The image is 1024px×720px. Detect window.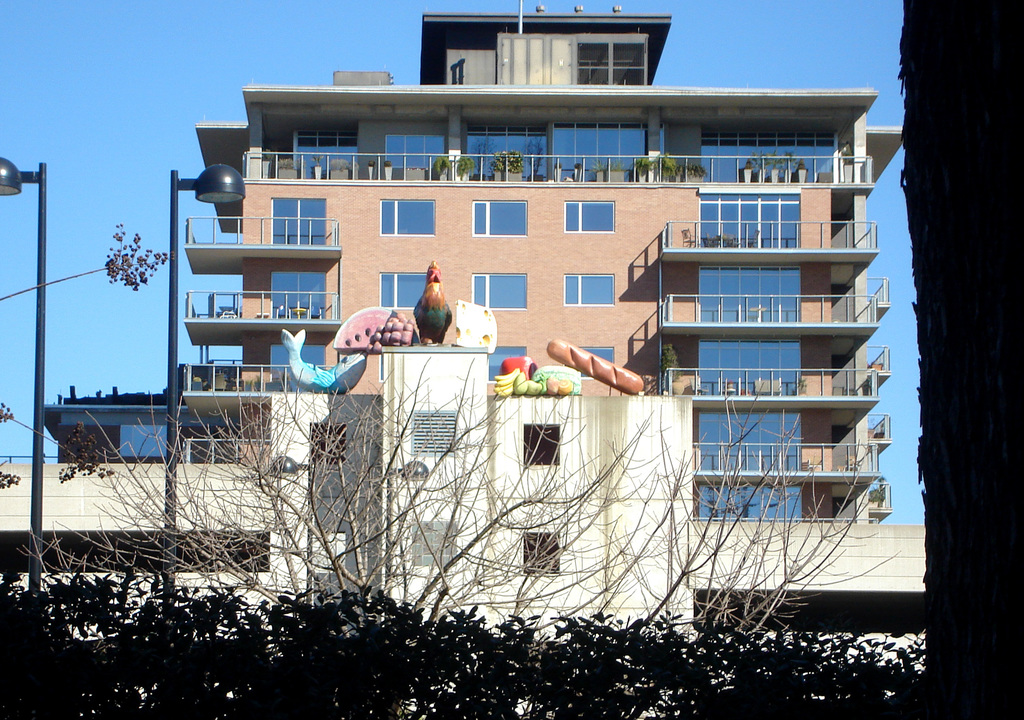
Detection: locate(474, 272, 527, 309).
